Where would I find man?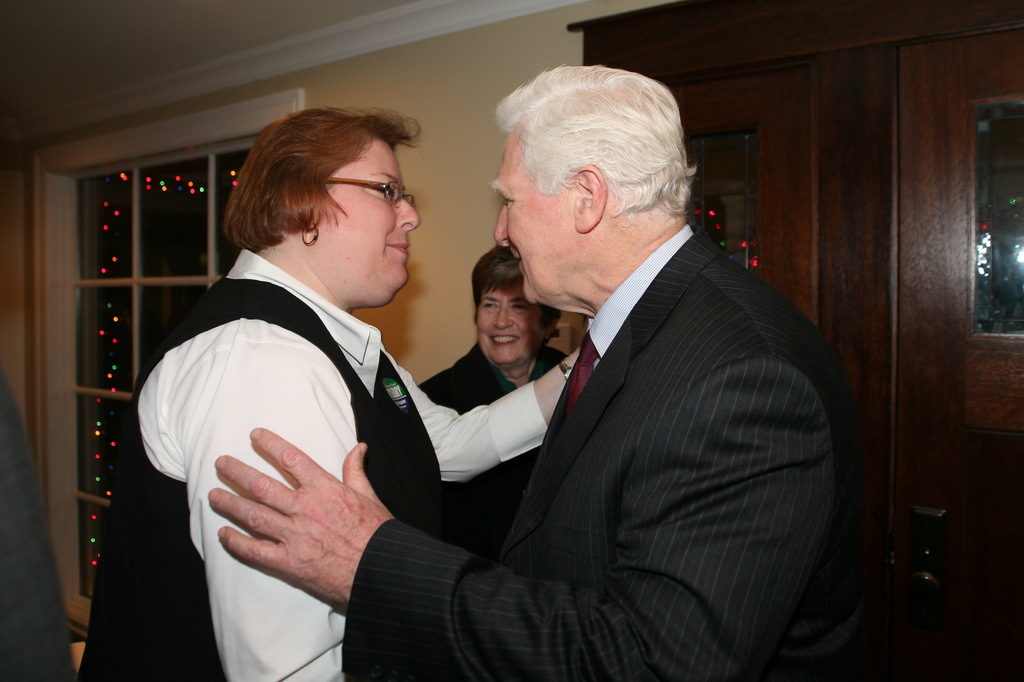
At 206 61 863 681.
